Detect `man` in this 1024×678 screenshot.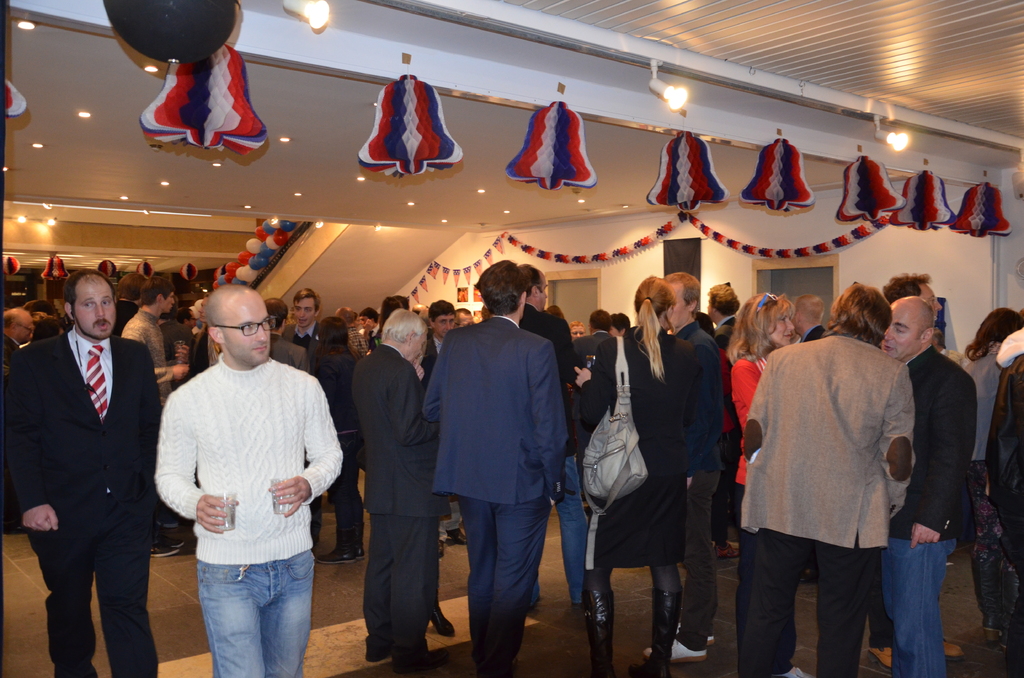
Detection: {"x1": 881, "y1": 271, "x2": 971, "y2": 366}.
